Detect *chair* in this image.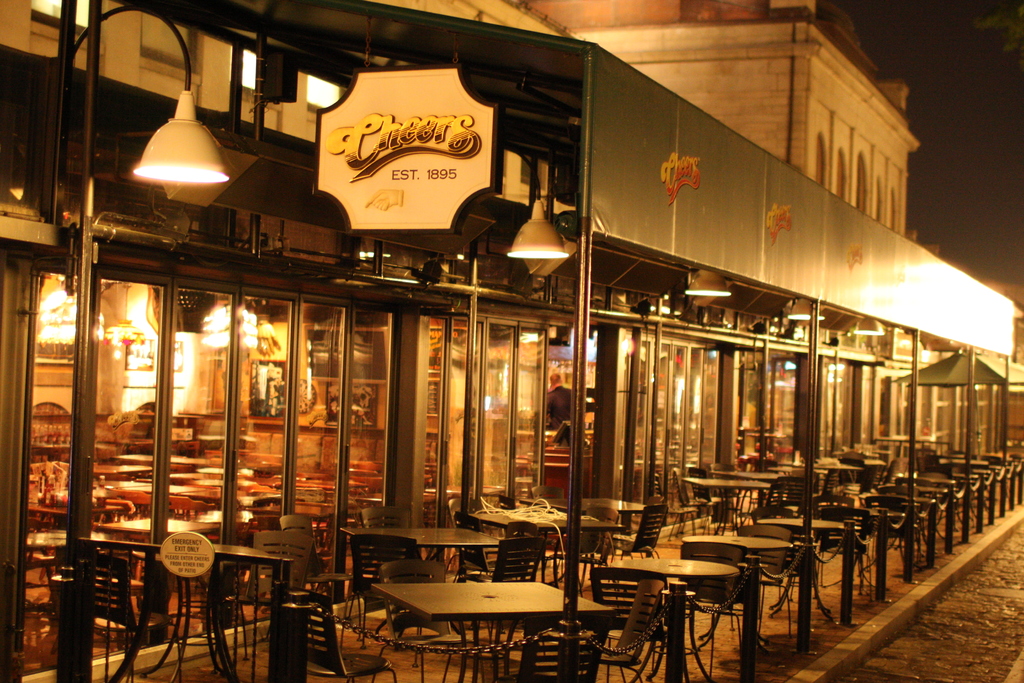
Detection: {"x1": 360, "y1": 499, "x2": 412, "y2": 529}.
